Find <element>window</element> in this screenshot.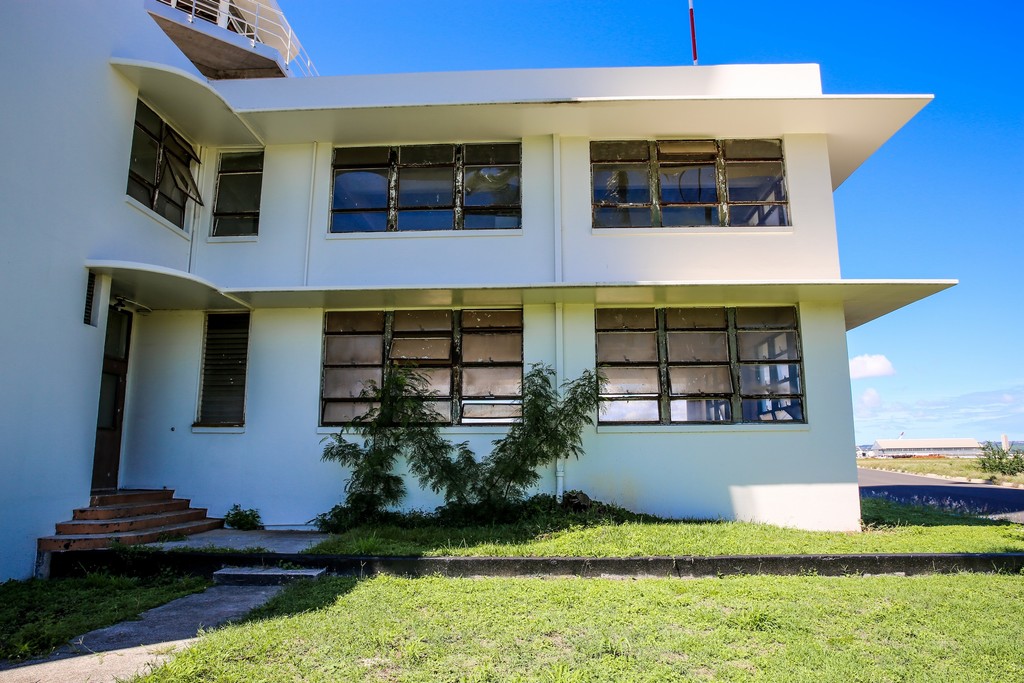
The bounding box for <element>window</element> is <region>82, 269, 104, 325</region>.
